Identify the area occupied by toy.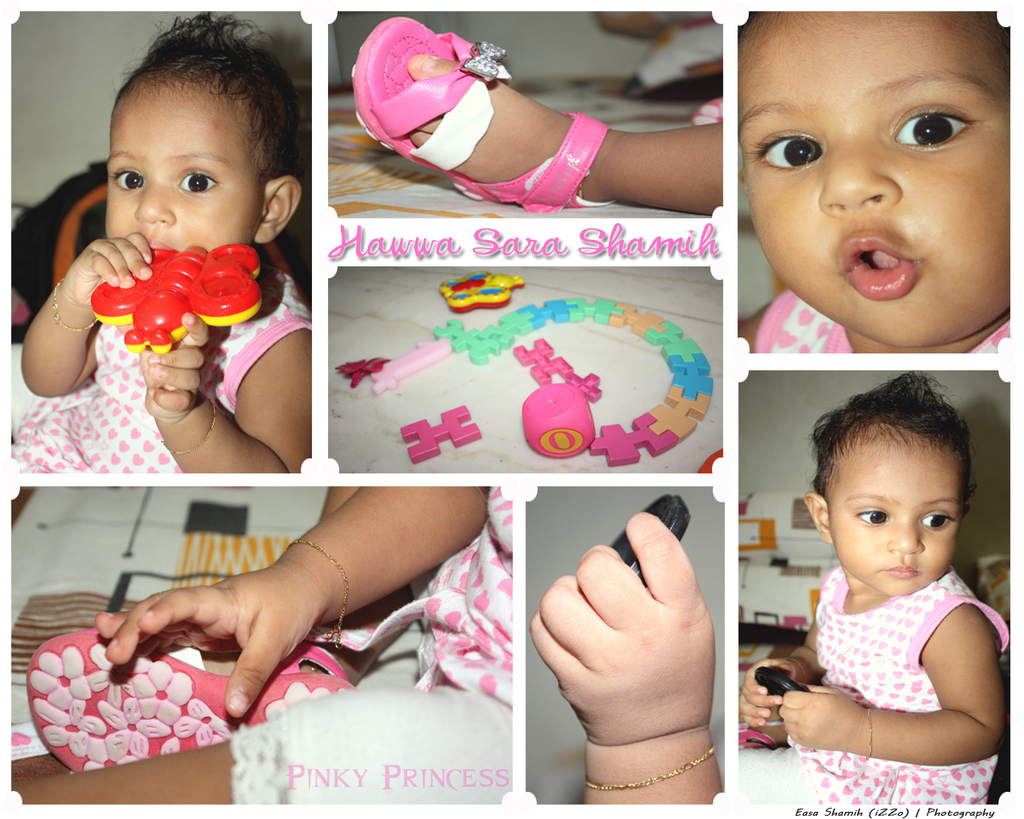
Area: pyautogui.locateOnScreen(400, 403, 482, 467).
